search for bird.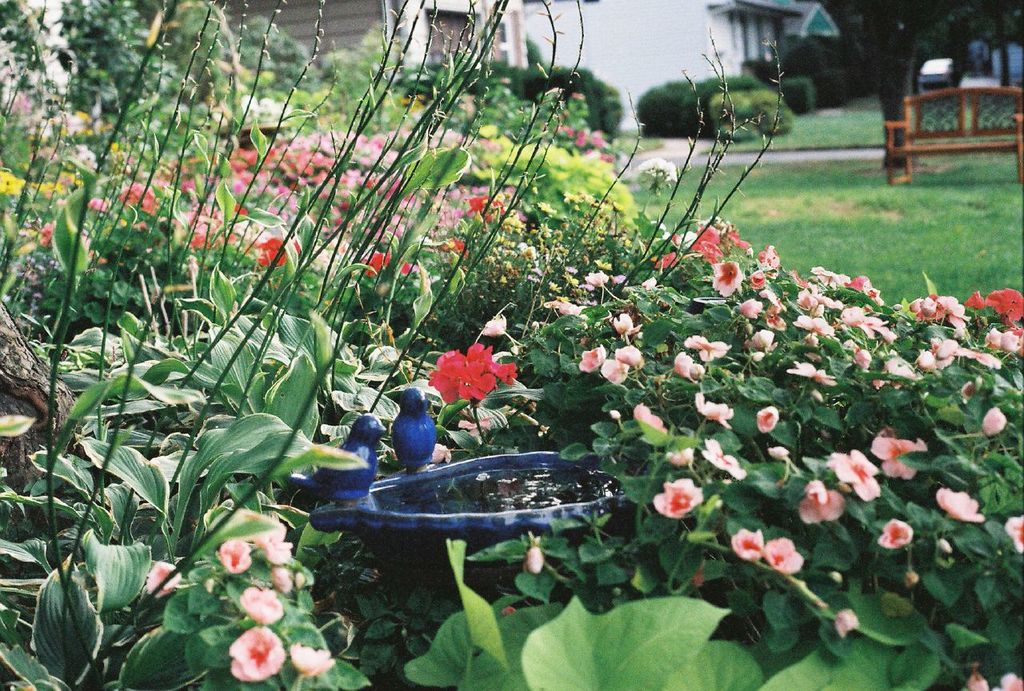
Found at 281,405,387,506.
